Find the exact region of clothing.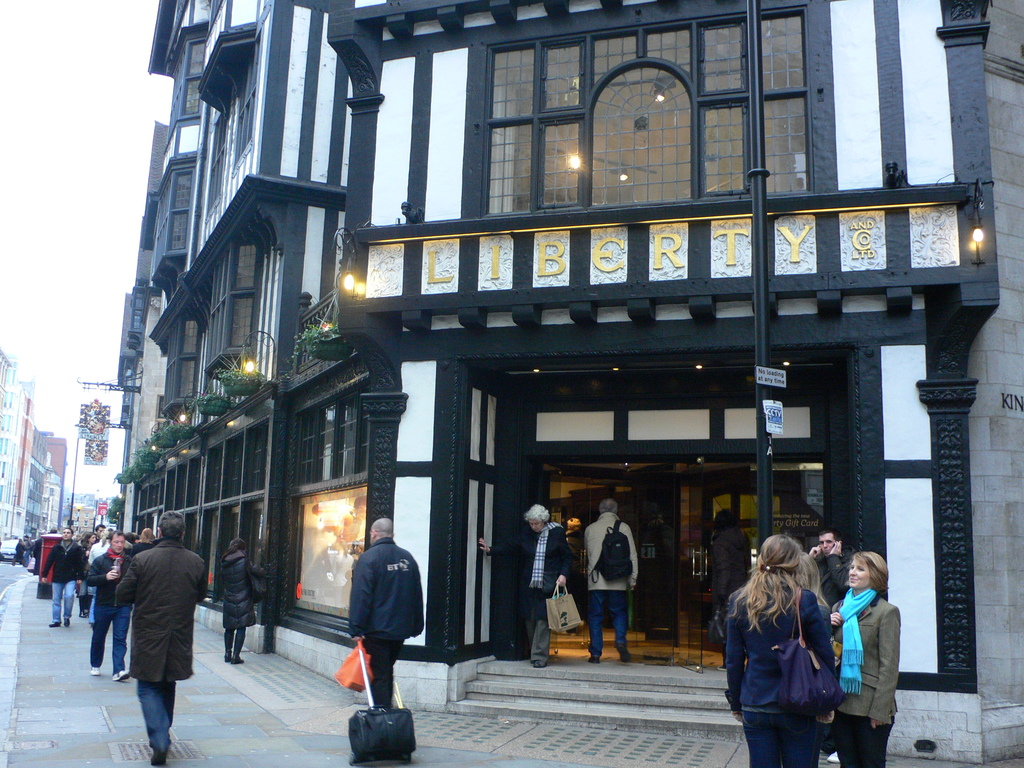
Exact region: pyautogui.locateOnScreen(488, 522, 568, 660).
